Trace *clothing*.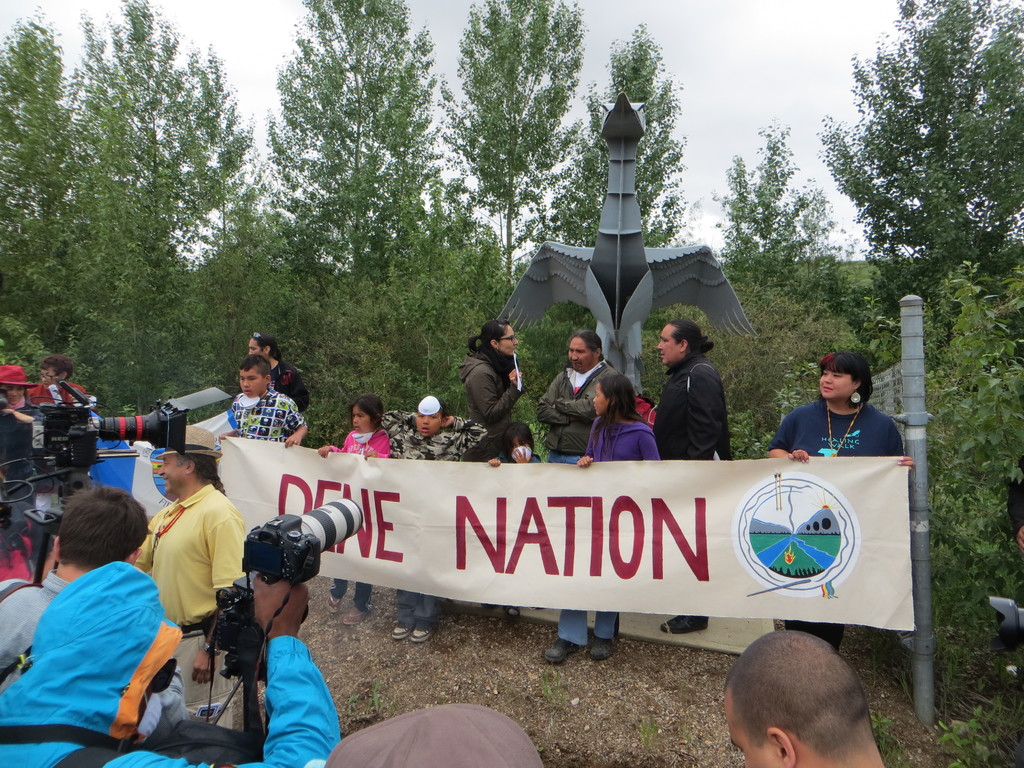
Traced to locate(0, 558, 344, 767).
